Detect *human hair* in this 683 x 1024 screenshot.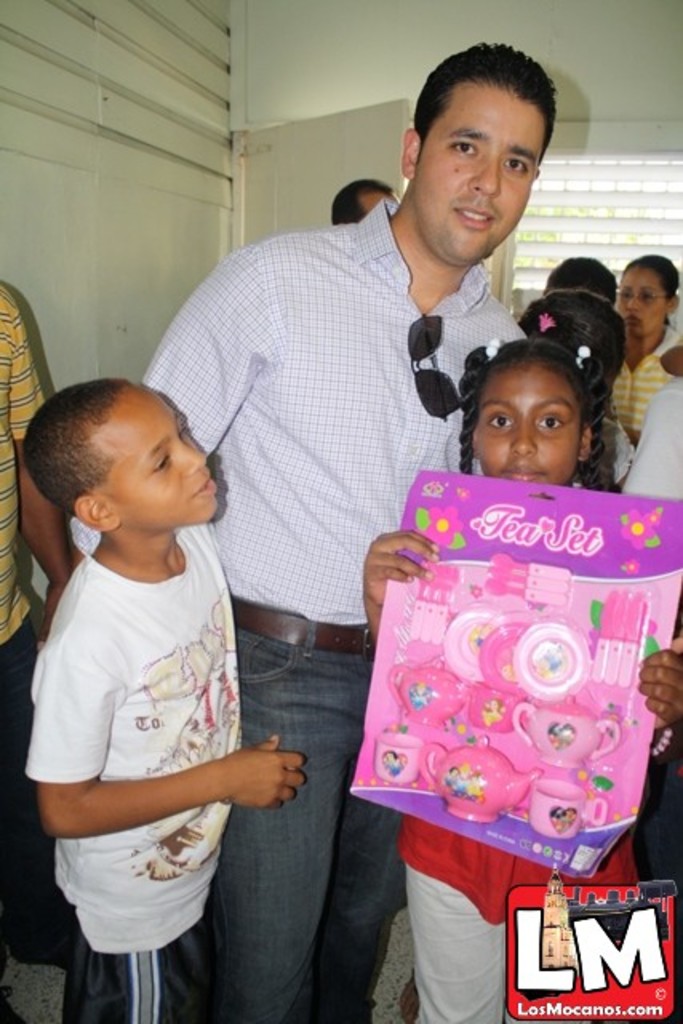
Detection: [545,258,611,306].
